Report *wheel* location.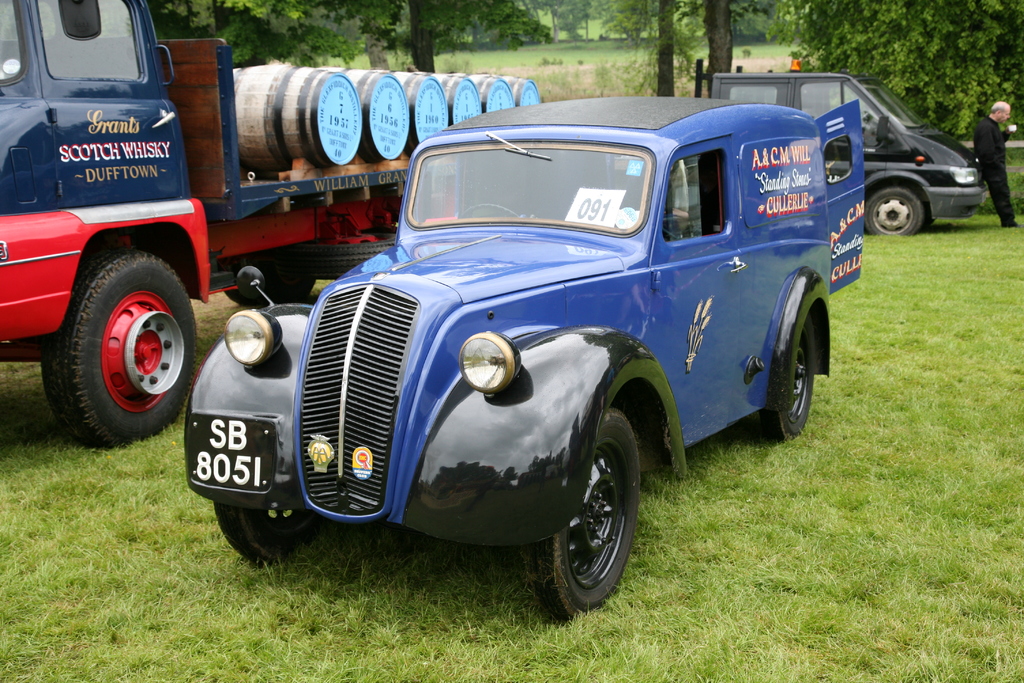
Report: Rect(213, 502, 333, 564).
